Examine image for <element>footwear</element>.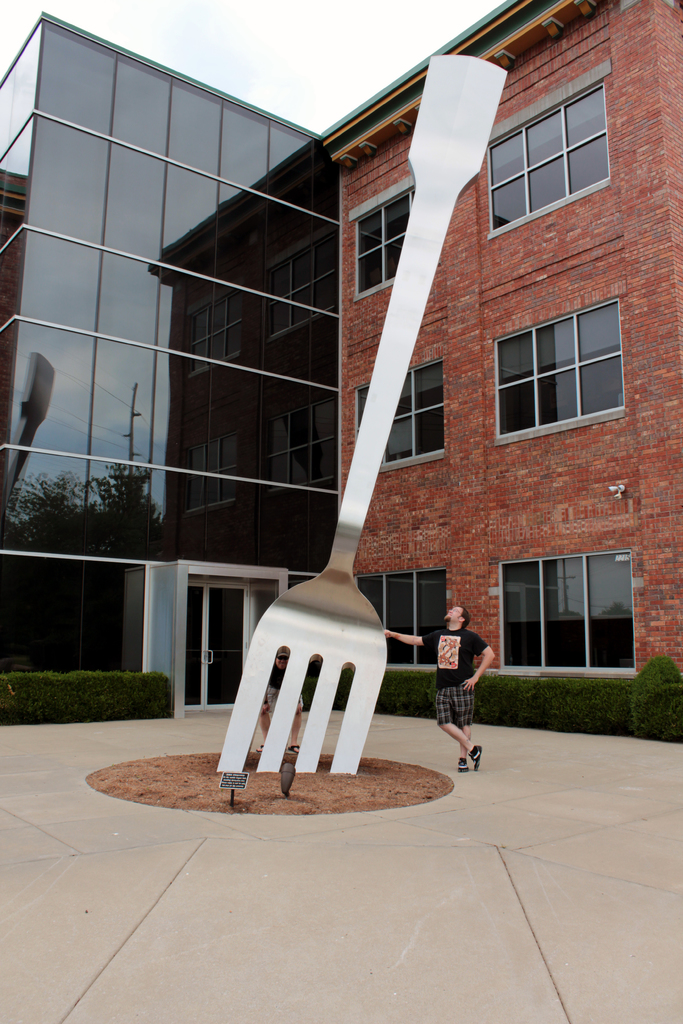
Examination result: crop(468, 746, 479, 771).
